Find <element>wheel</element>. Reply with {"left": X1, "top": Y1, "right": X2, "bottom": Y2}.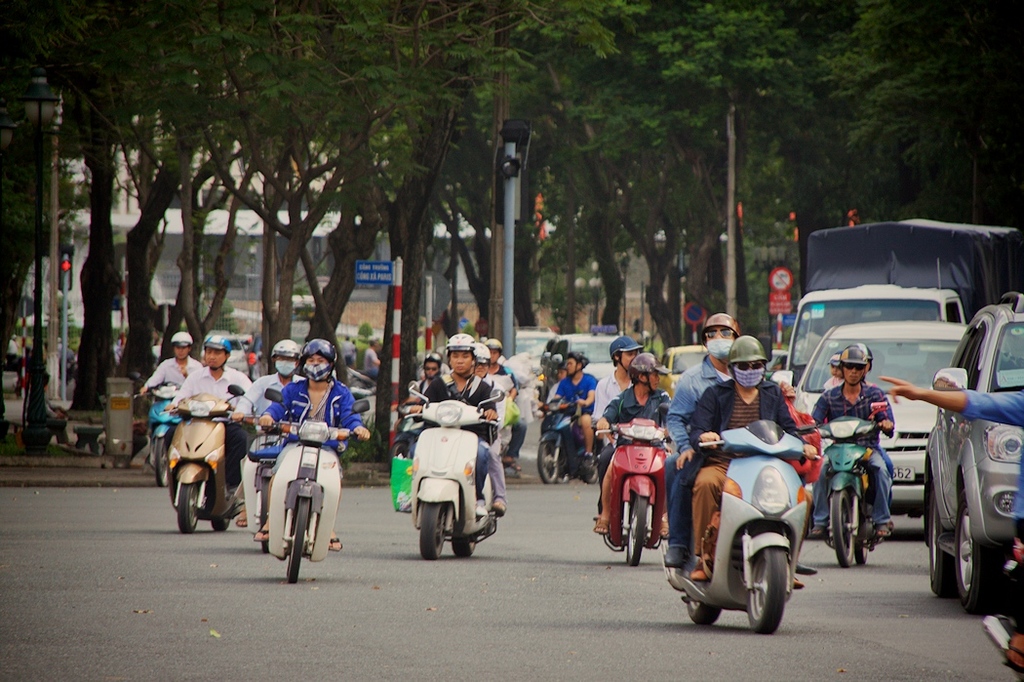
{"left": 175, "top": 483, "right": 198, "bottom": 532}.
